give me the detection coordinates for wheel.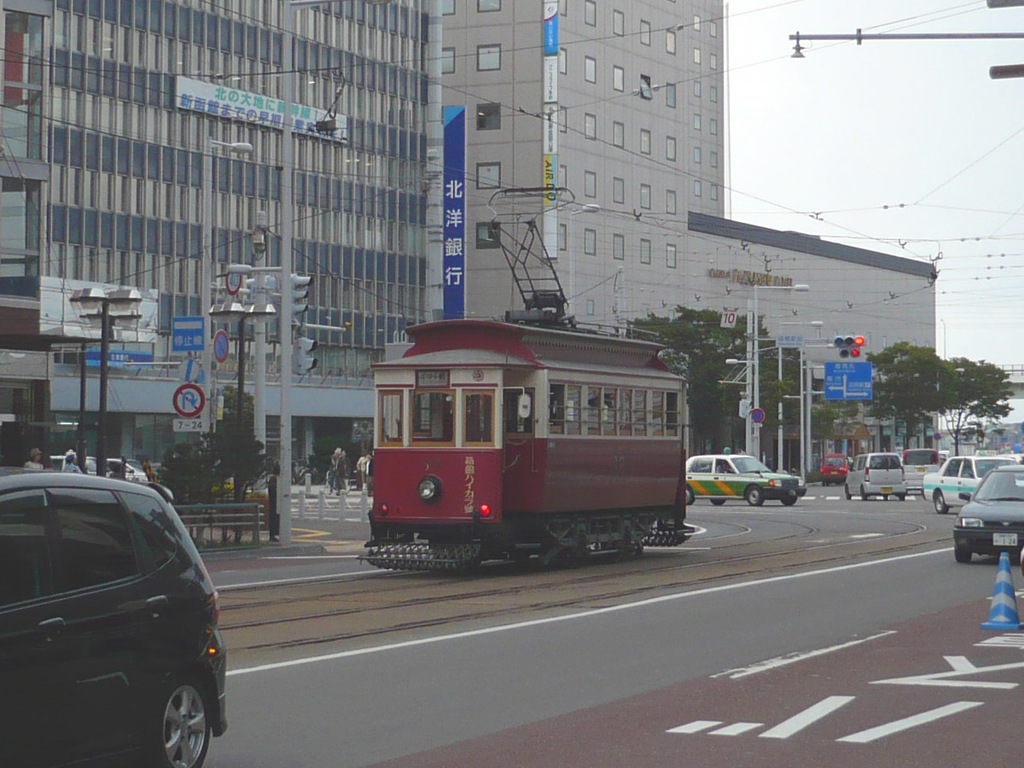
rect(952, 545, 971, 568).
